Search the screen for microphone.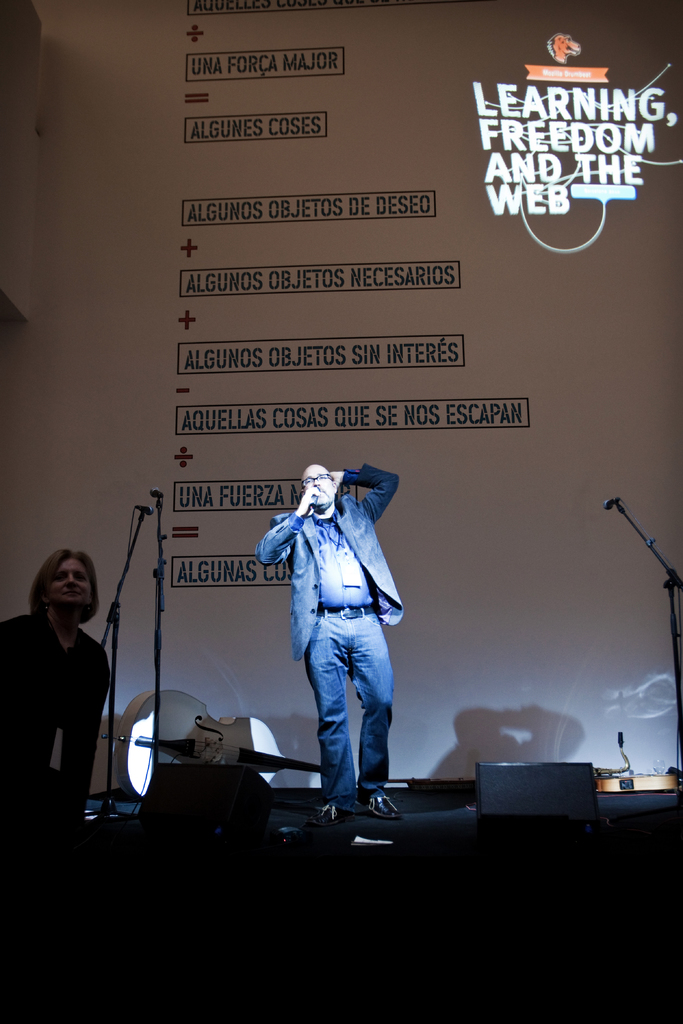
Found at BBox(300, 483, 318, 511).
